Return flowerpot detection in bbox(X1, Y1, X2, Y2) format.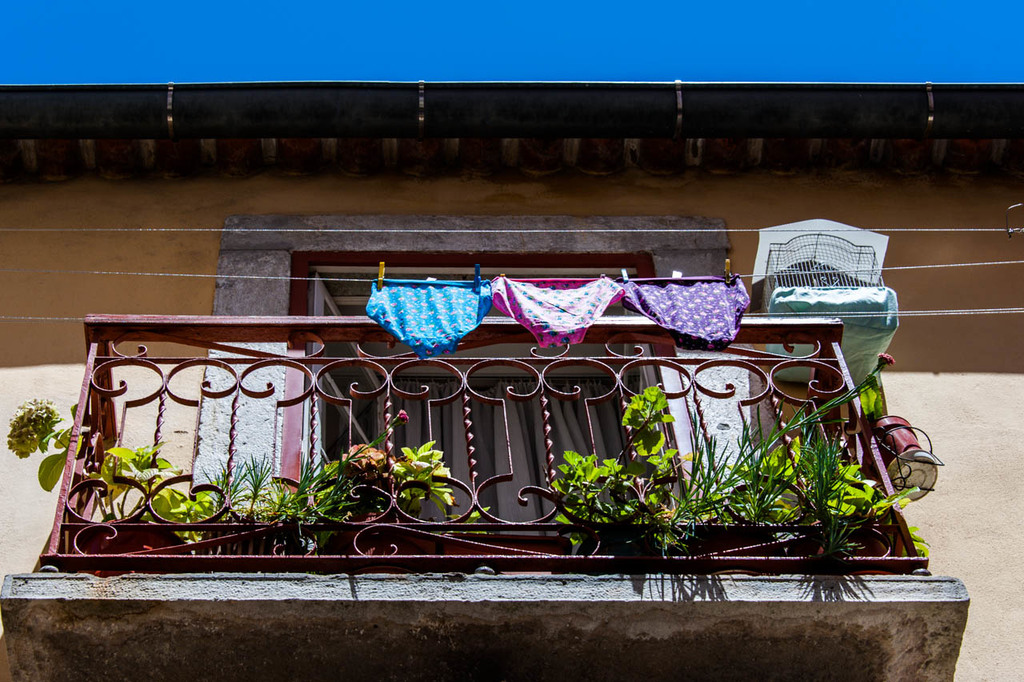
bbox(870, 415, 937, 502).
